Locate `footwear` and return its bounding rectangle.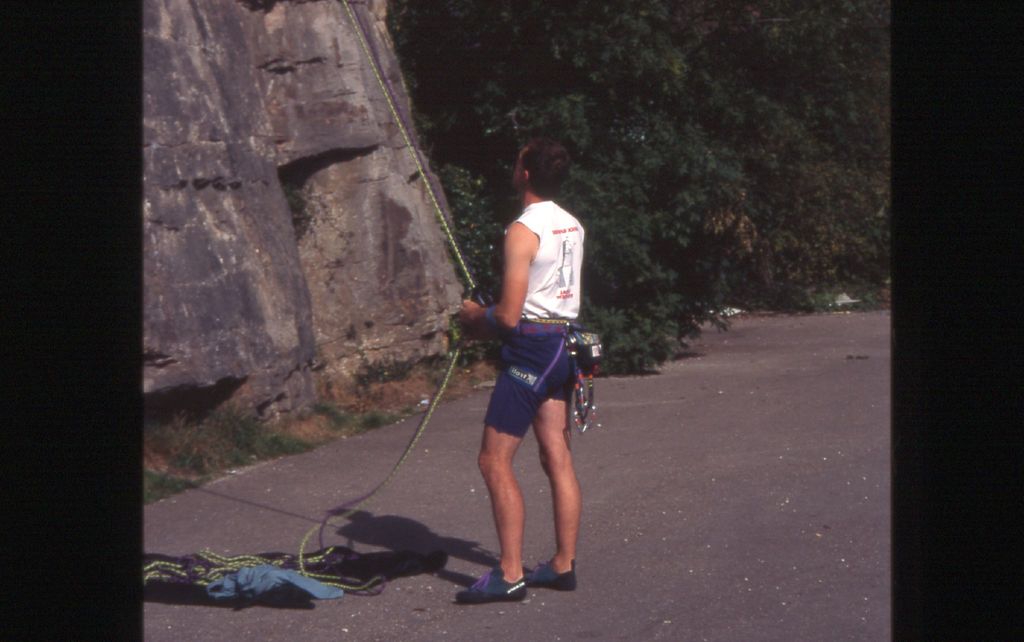
[525, 558, 577, 591].
